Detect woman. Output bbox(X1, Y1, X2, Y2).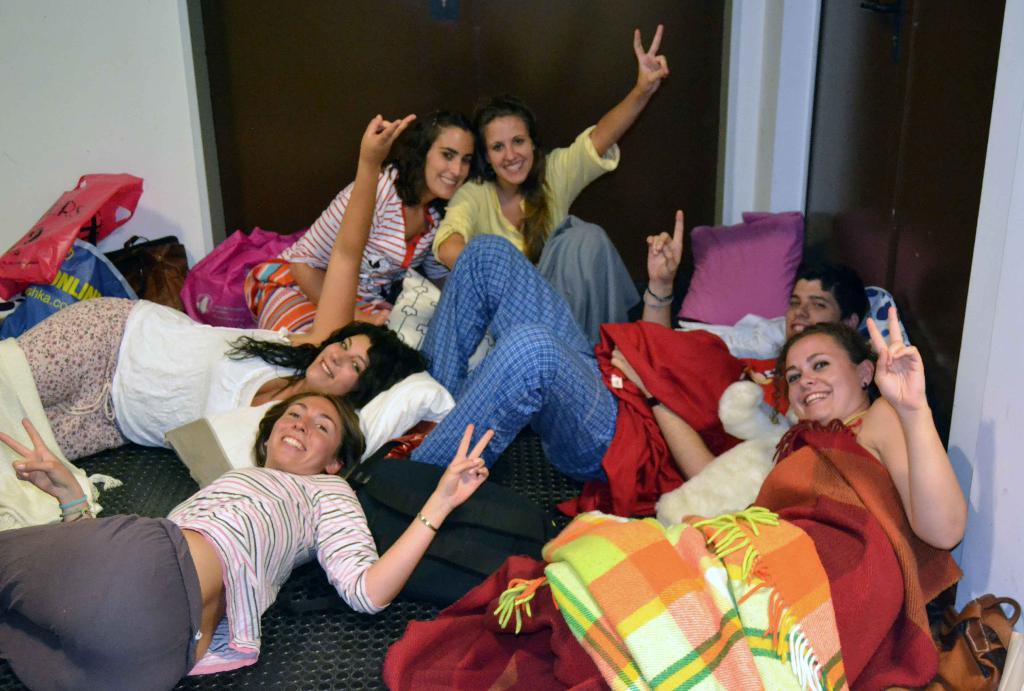
bbox(431, 33, 675, 346).
